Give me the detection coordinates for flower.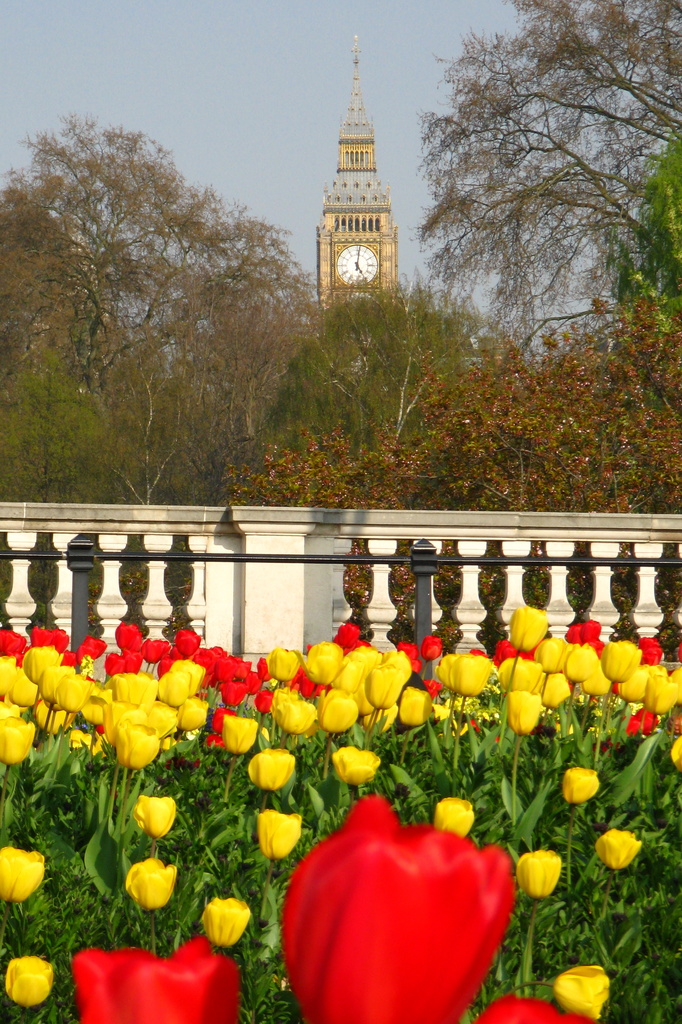
<bbox>562, 764, 605, 806</bbox>.
